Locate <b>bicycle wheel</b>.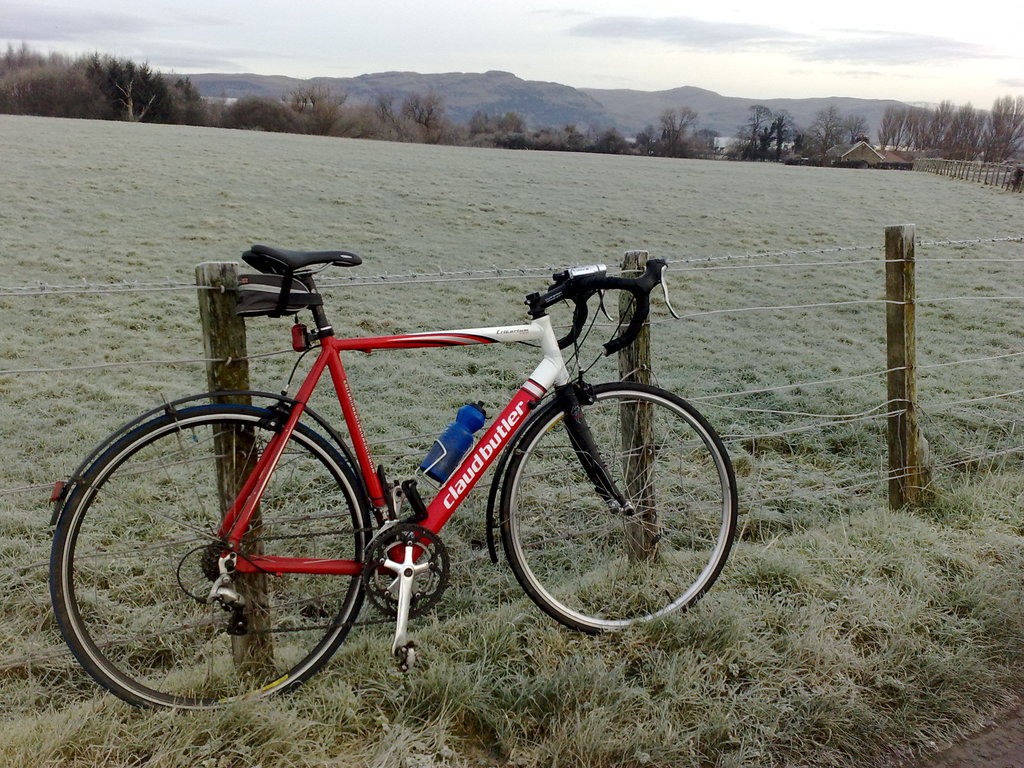
Bounding box: [left=499, top=378, right=741, bottom=639].
